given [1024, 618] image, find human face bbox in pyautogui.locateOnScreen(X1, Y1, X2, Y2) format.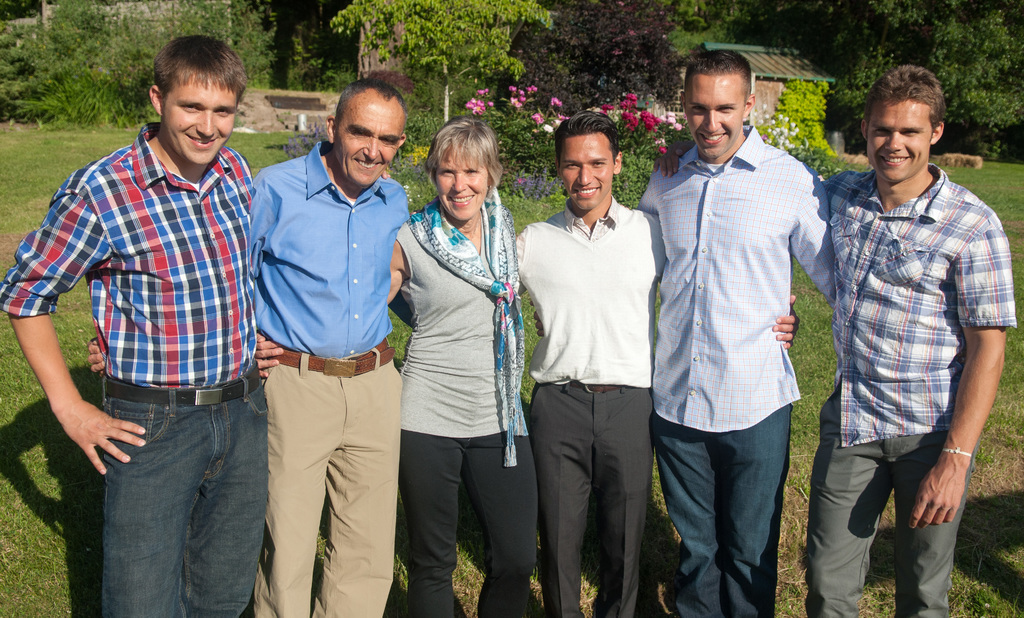
pyautogui.locateOnScreen(163, 74, 236, 168).
